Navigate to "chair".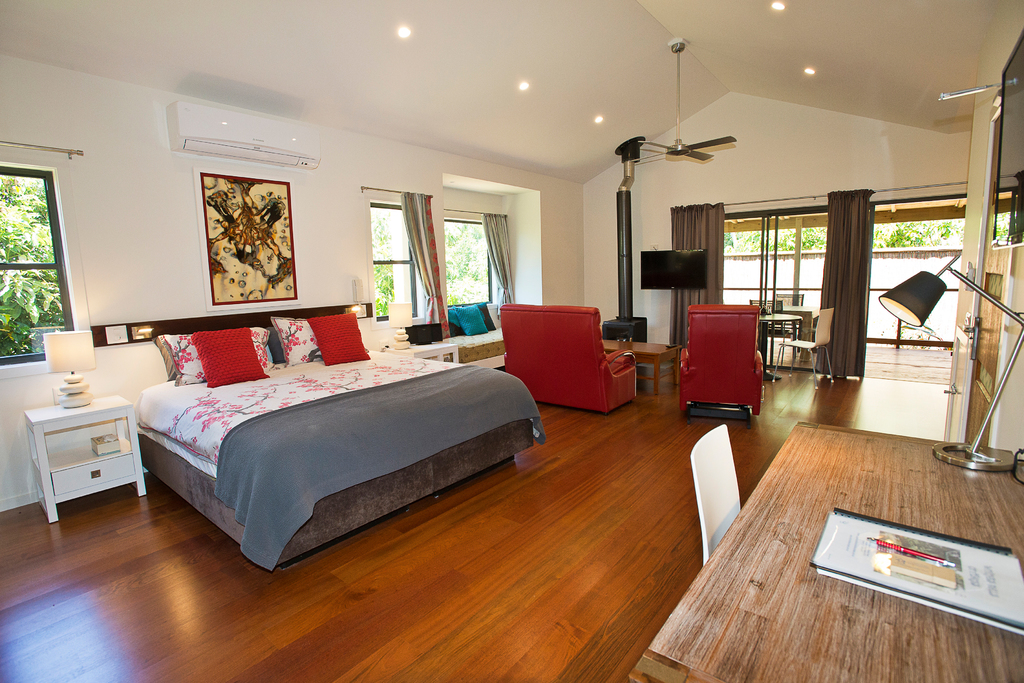
Navigation target: <region>510, 308, 636, 431</region>.
